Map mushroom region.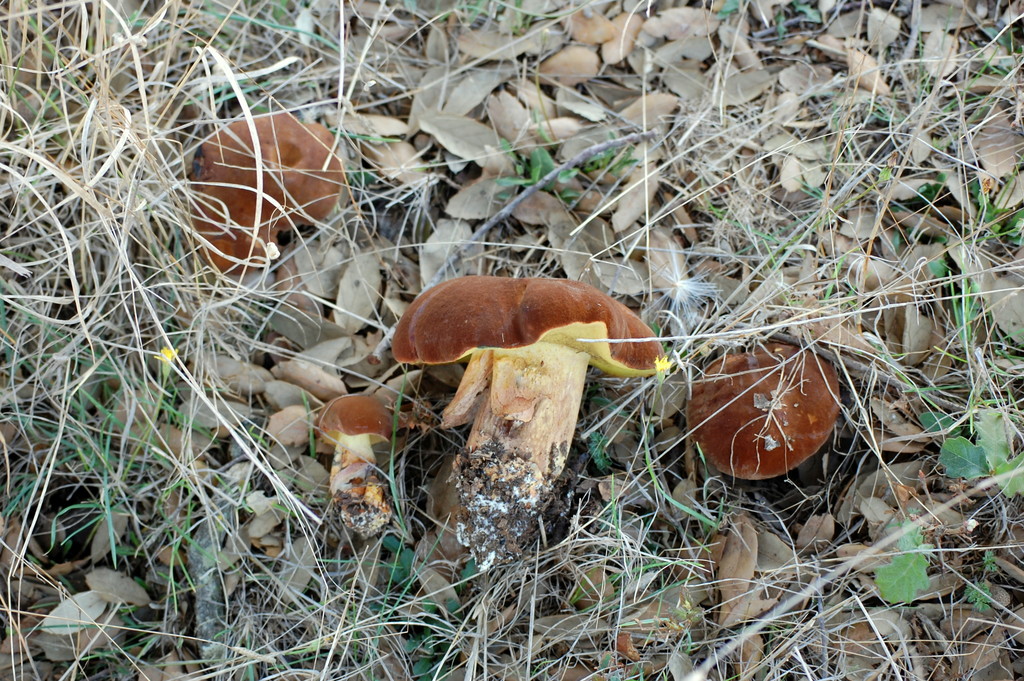
Mapped to 182:111:350:278.
